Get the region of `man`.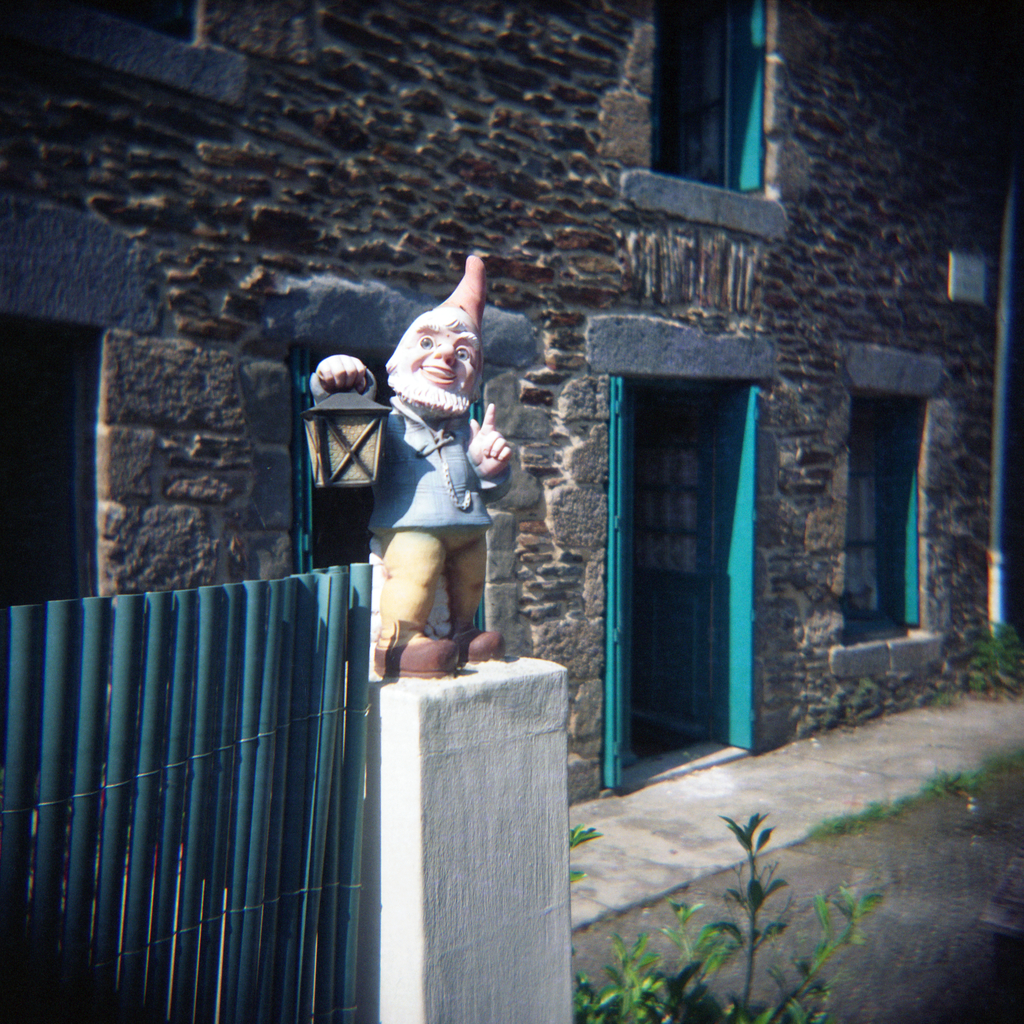
[362,285,521,710].
